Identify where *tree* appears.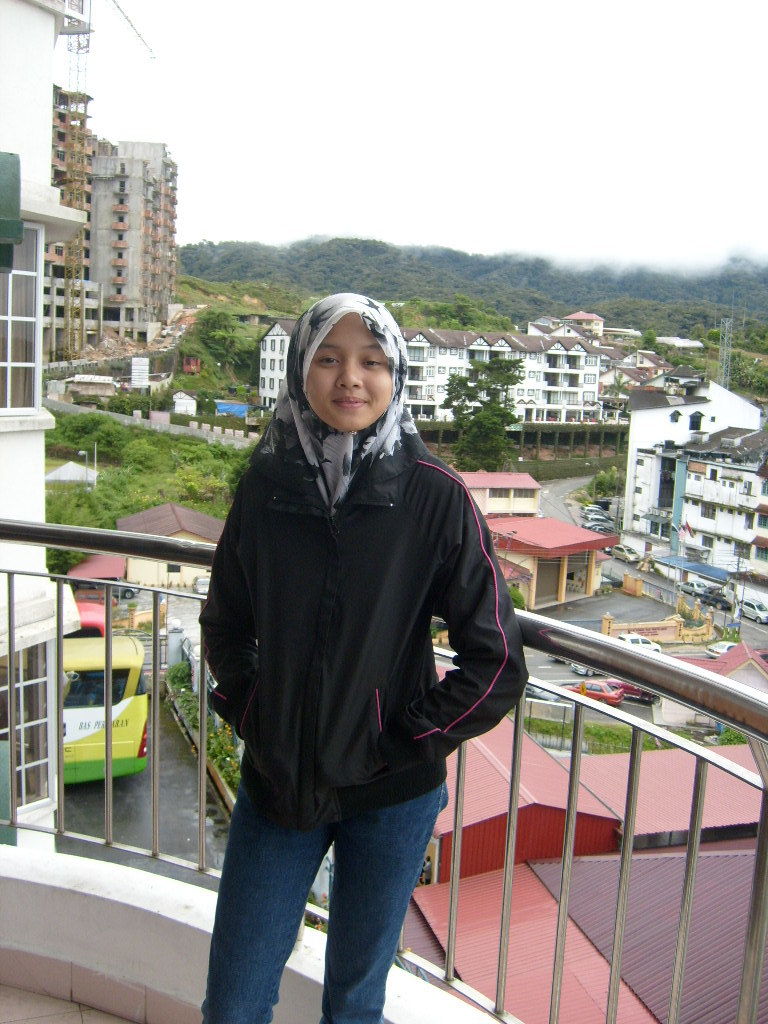
Appears at {"left": 437, "top": 334, "right": 515, "bottom": 496}.
